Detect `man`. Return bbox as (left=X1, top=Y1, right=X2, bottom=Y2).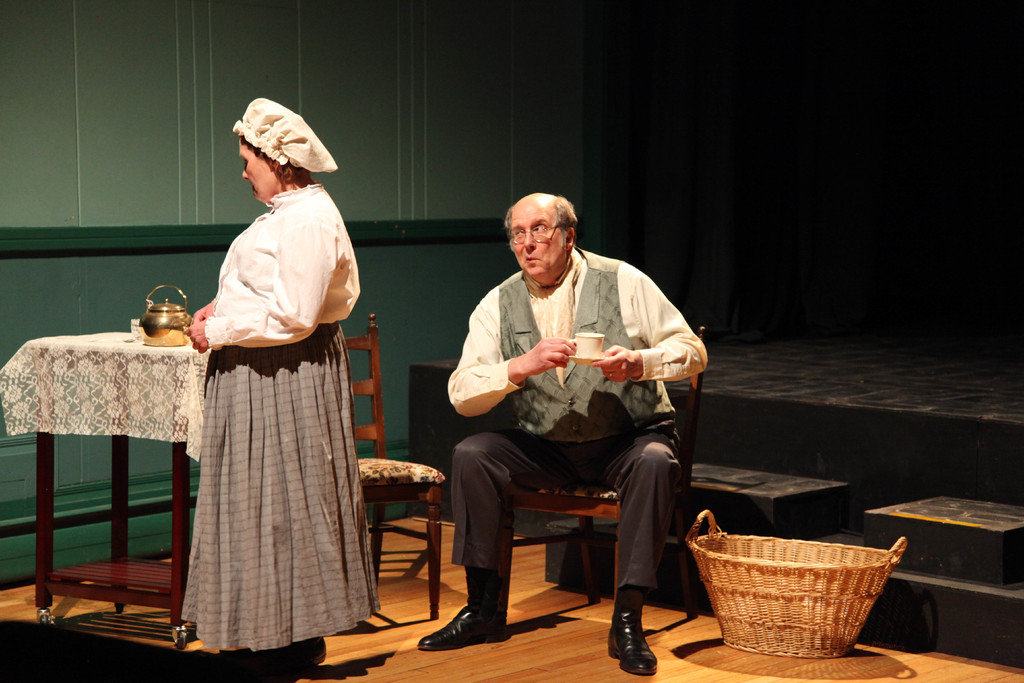
(left=415, top=187, right=713, bottom=680).
